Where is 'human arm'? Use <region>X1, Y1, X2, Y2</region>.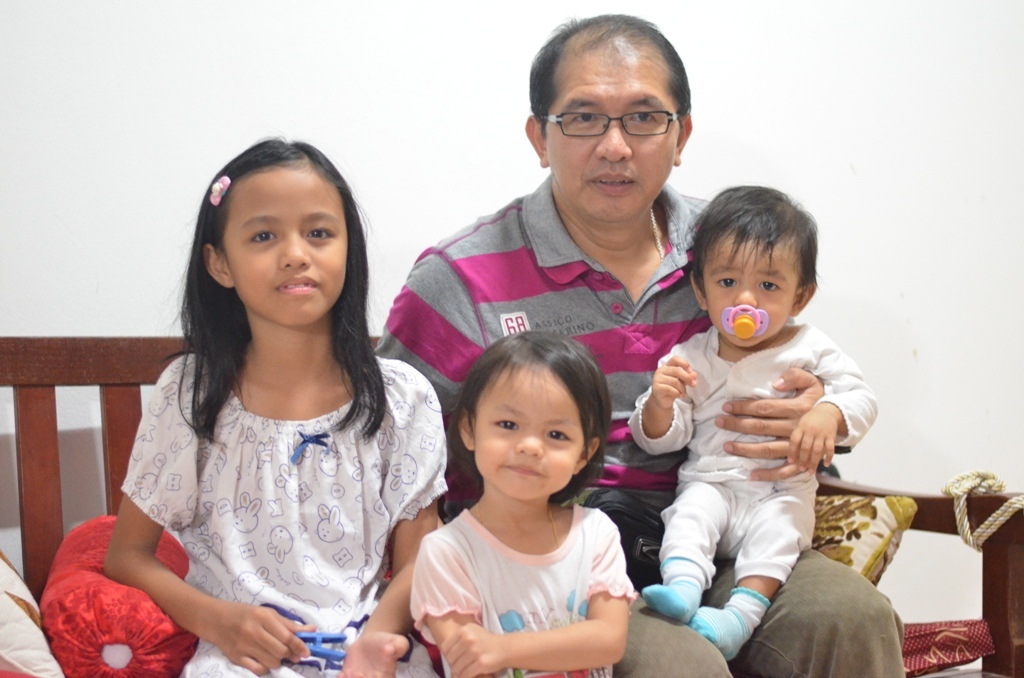
<region>337, 366, 447, 677</region>.
